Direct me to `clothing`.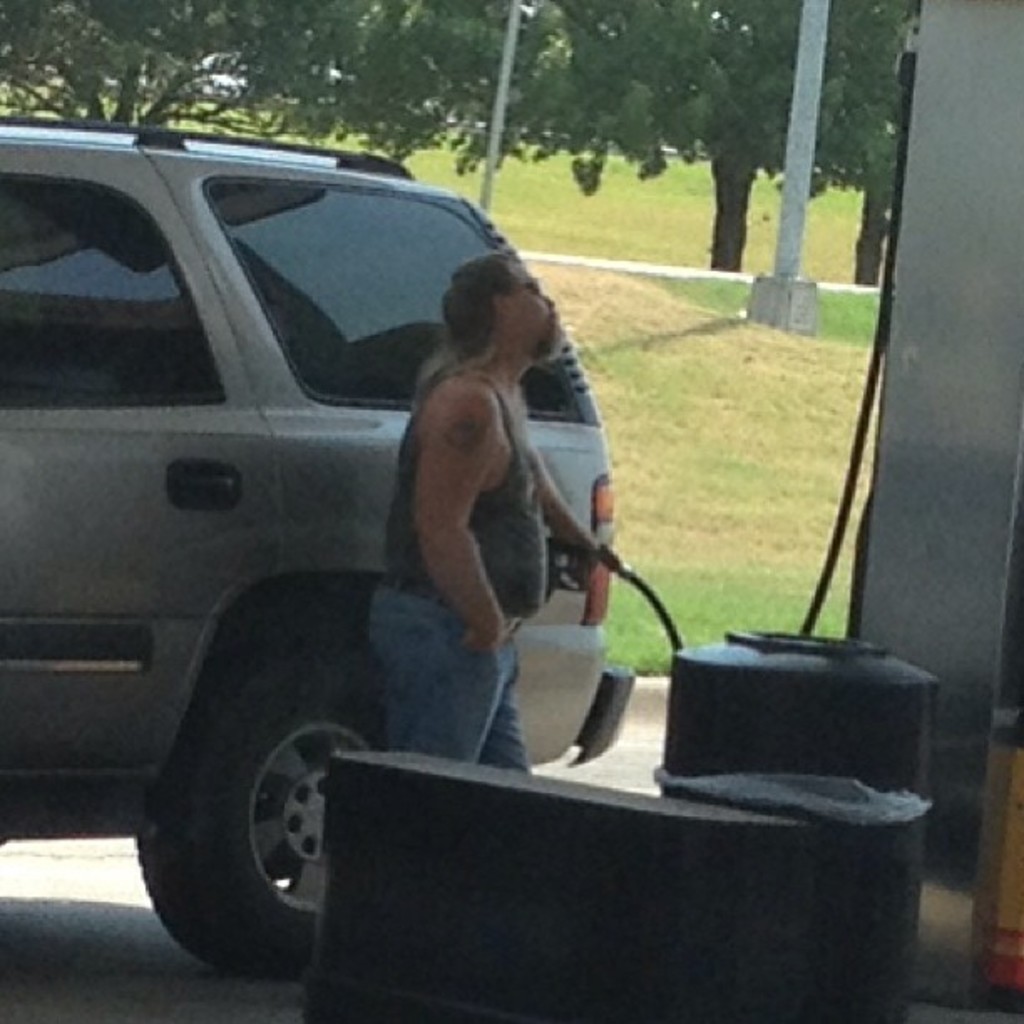
Direction: 368,291,562,704.
